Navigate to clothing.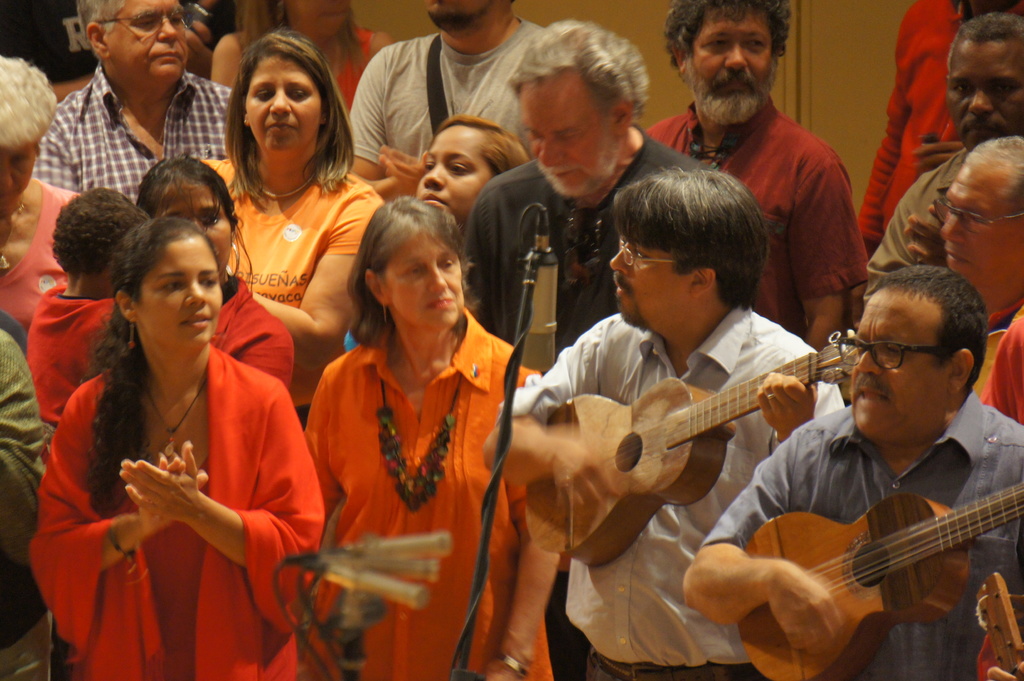
Navigation target: {"left": 25, "top": 268, "right": 305, "bottom": 670}.
